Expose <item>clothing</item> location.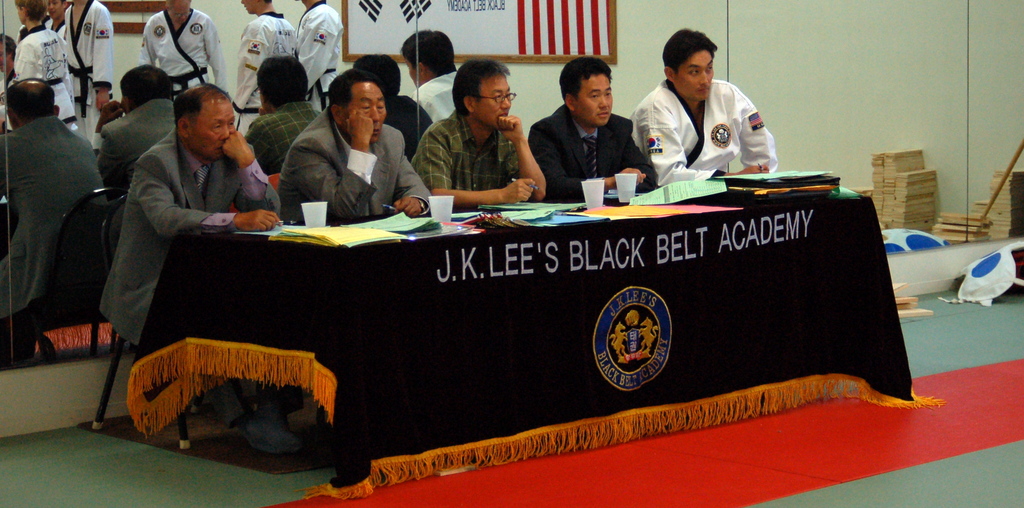
Exposed at (276,96,438,226).
